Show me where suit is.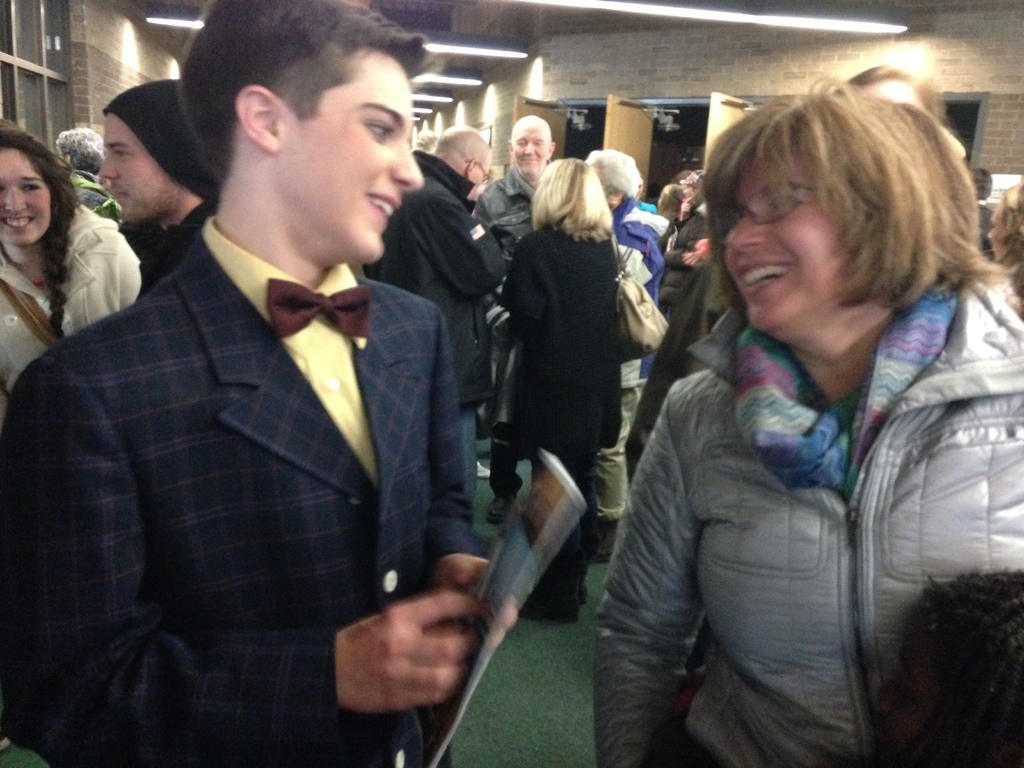
suit is at {"x1": 22, "y1": 141, "x2": 491, "y2": 701}.
